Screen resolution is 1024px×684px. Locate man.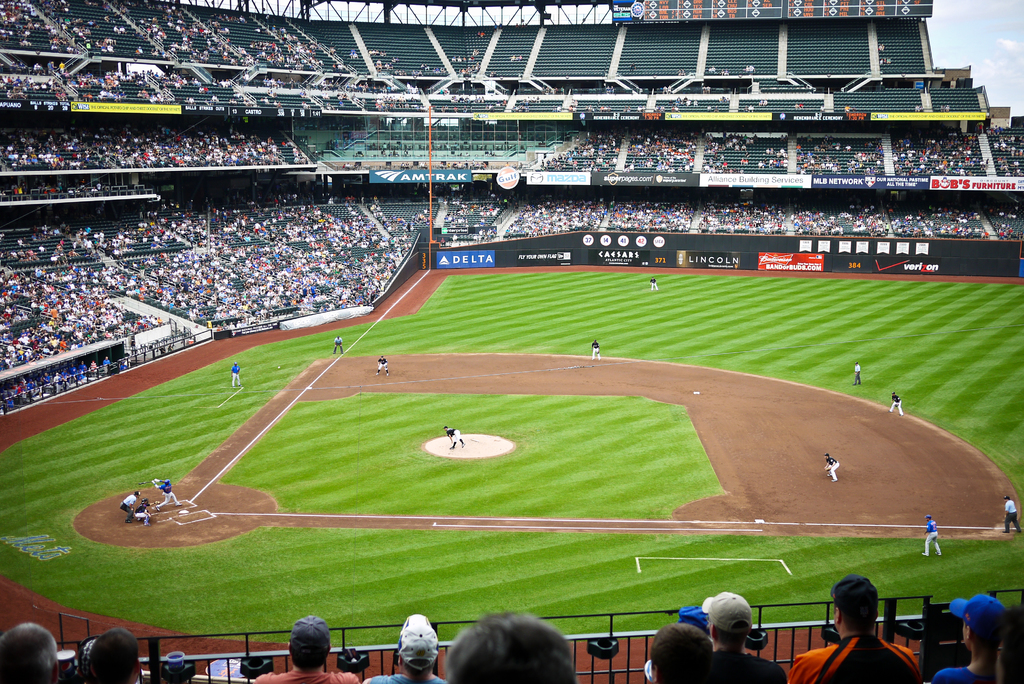
374,354,390,379.
